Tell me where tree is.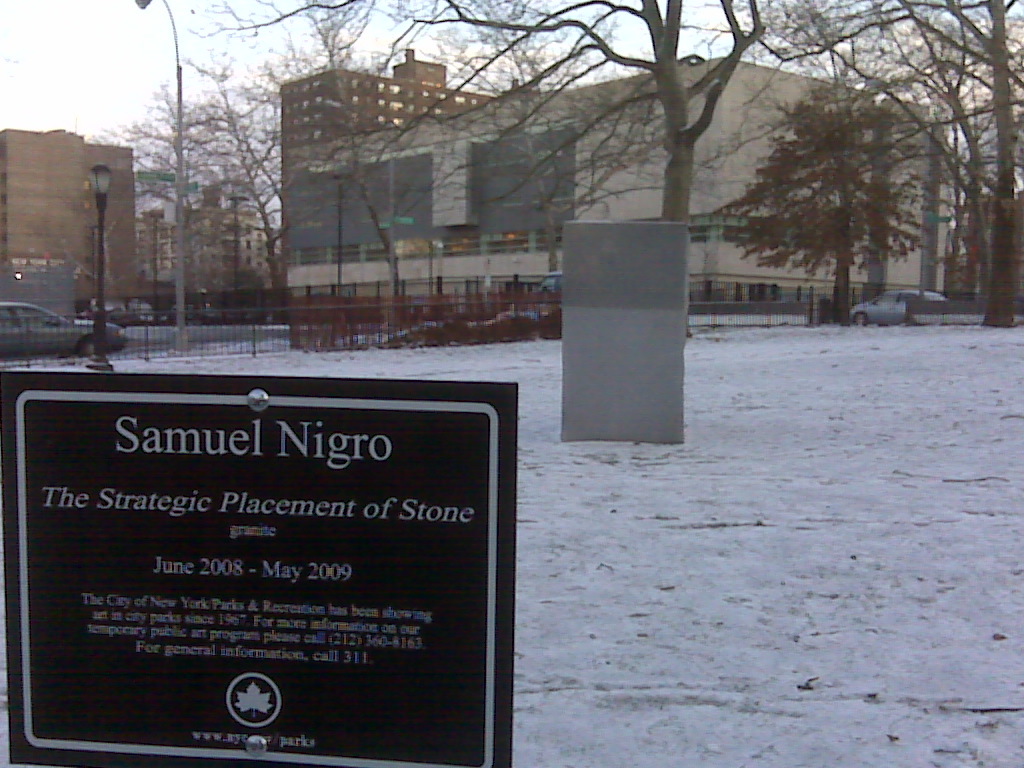
tree is at 191/54/323/284.
